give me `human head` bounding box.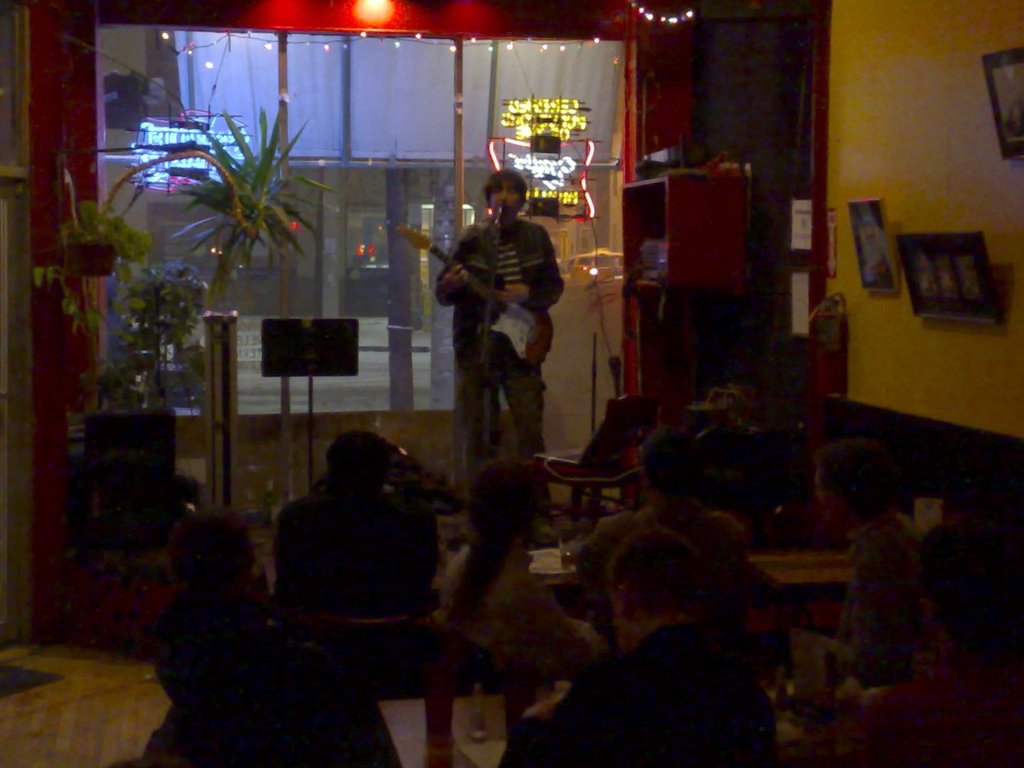
<box>481,168,527,216</box>.
